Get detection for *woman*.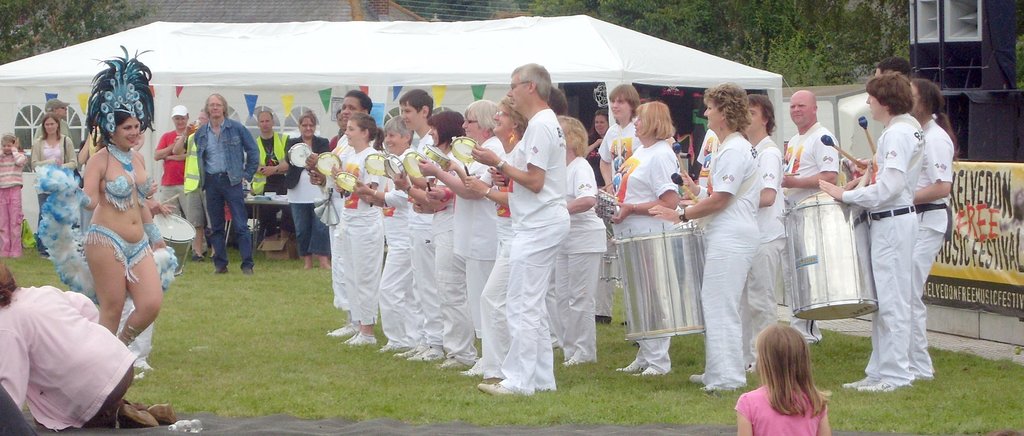
Detection: [644,81,766,392].
